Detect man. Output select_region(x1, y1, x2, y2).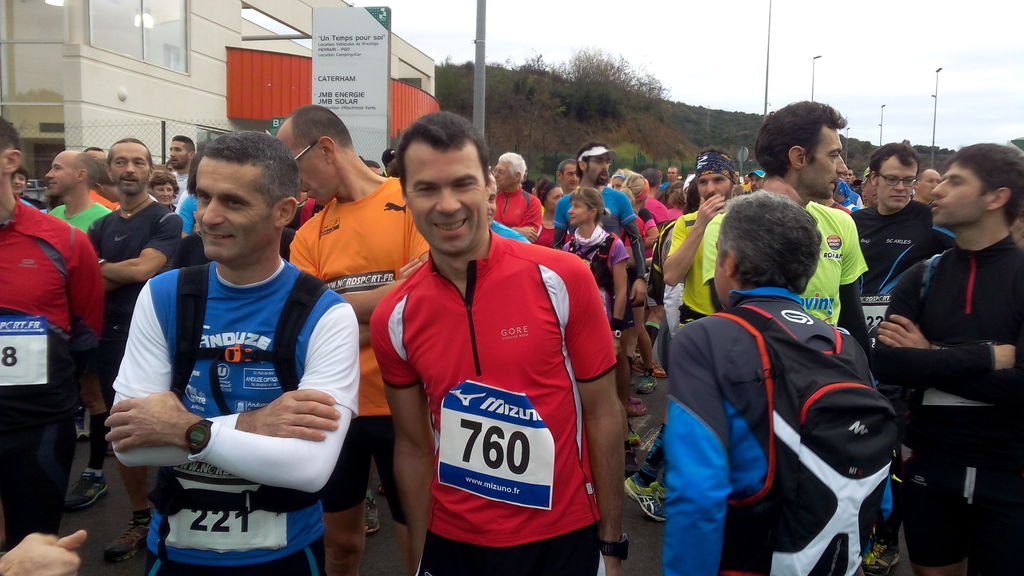
select_region(499, 151, 541, 243).
